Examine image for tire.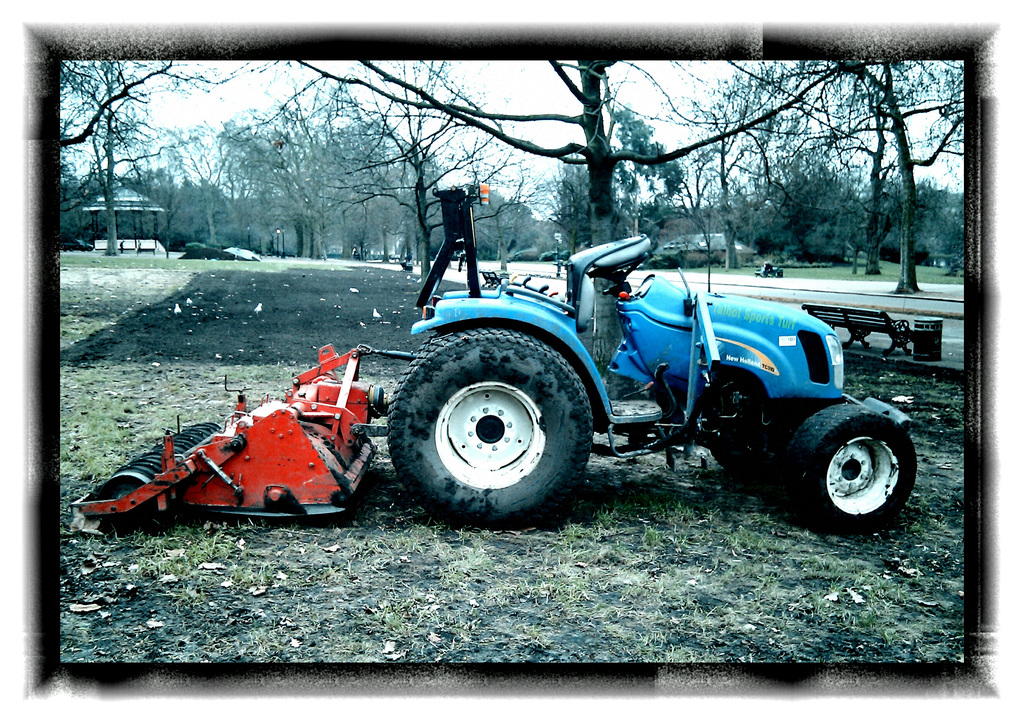
Examination result: 707,373,756,474.
